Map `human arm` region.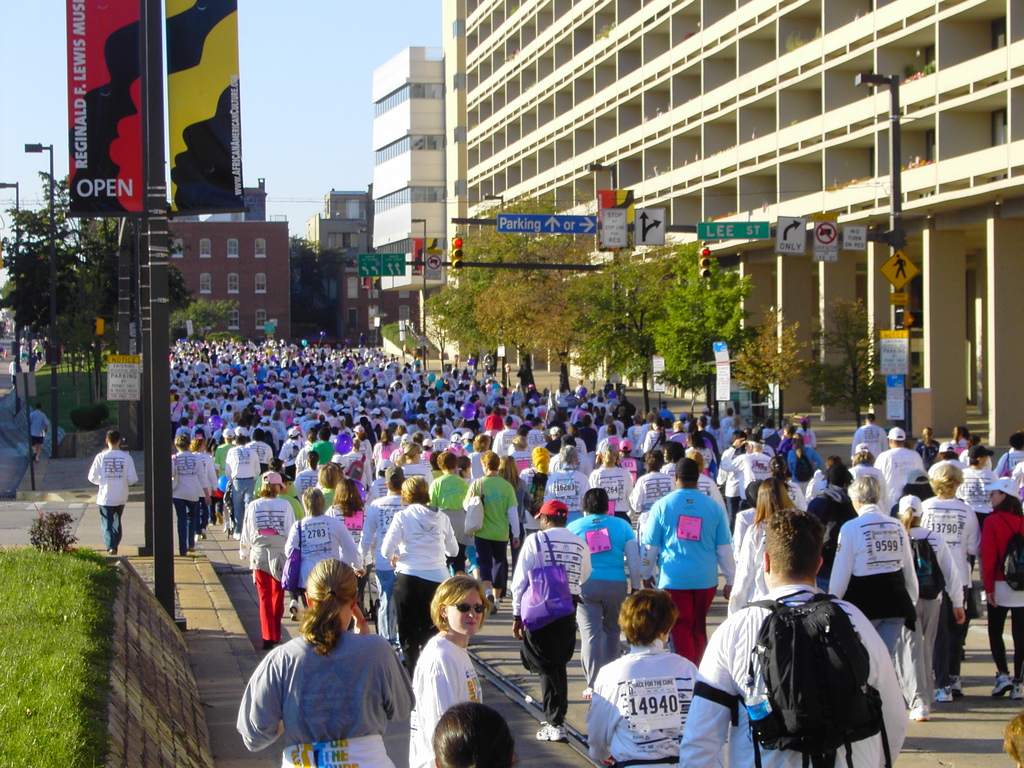
Mapped to box=[254, 452, 260, 479].
